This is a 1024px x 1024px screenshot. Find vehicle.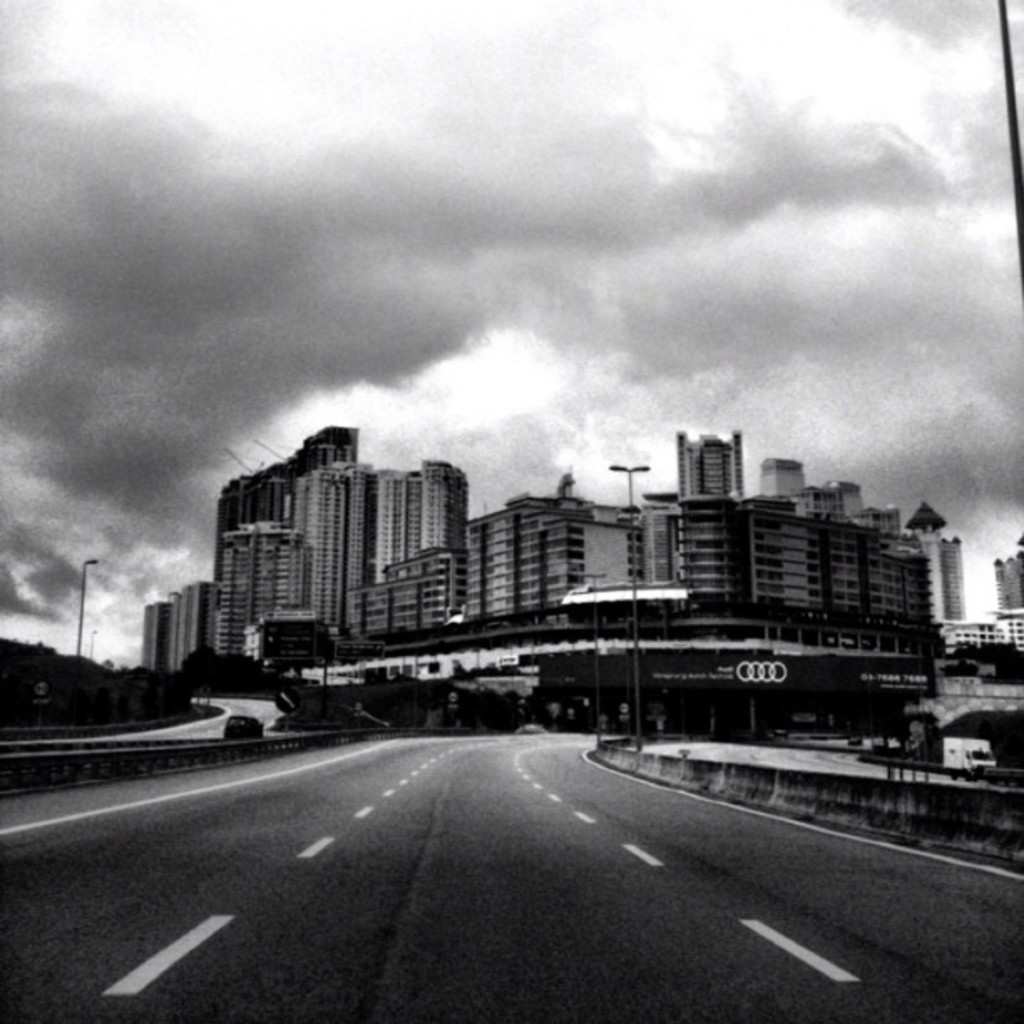
Bounding box: box(942, 735, 997, 778).
